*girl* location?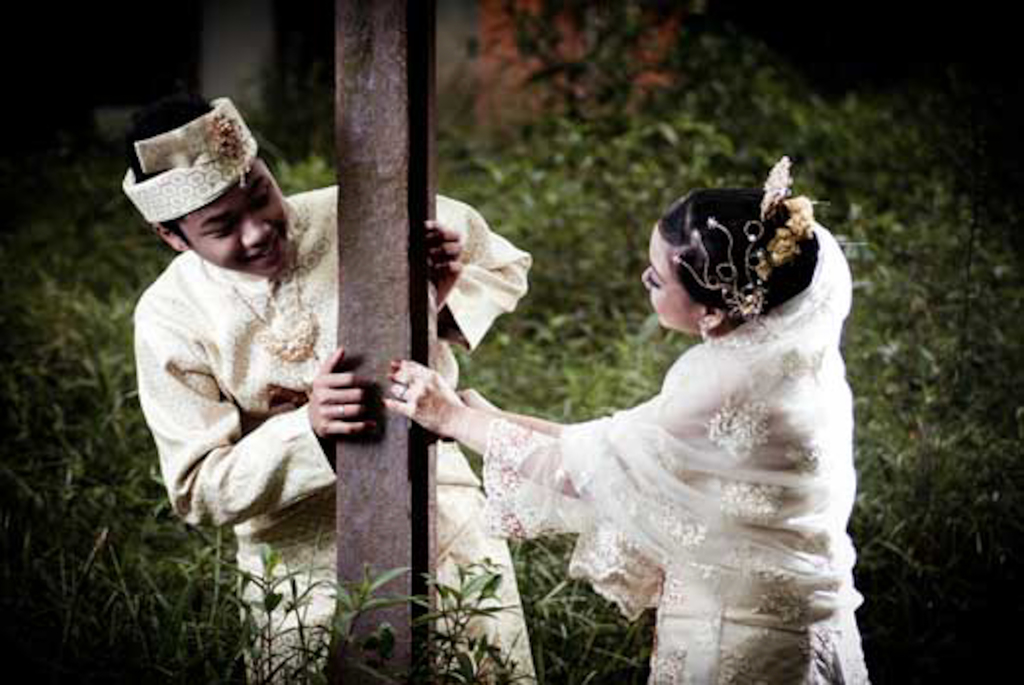
384, 152, 872, 684
